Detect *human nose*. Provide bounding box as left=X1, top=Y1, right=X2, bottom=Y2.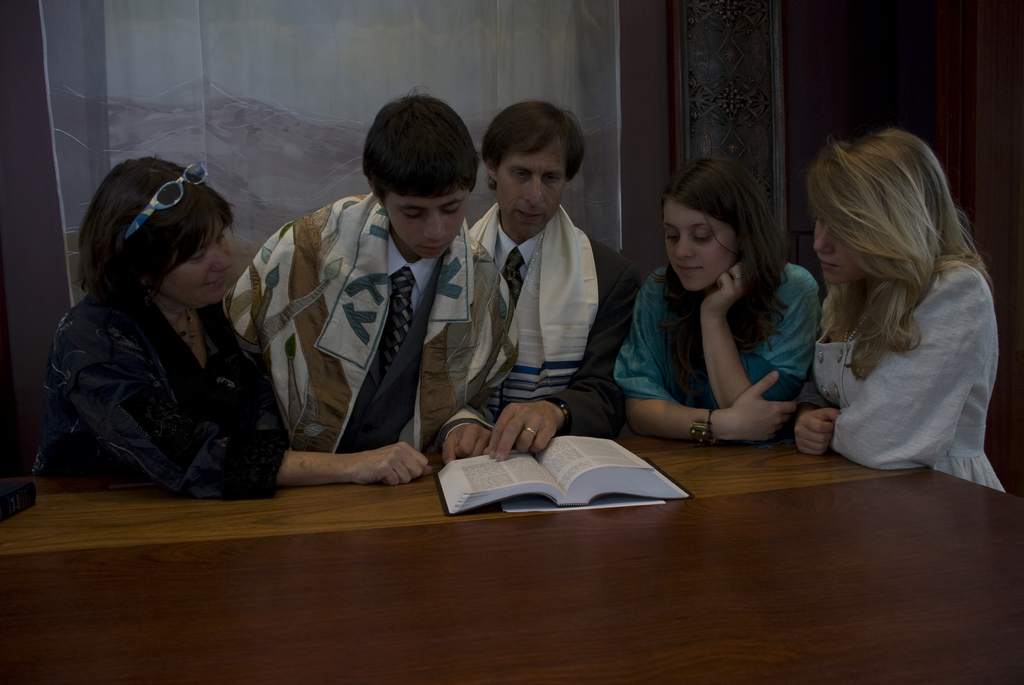
left=205, top=246, right=233, bottom=276.
